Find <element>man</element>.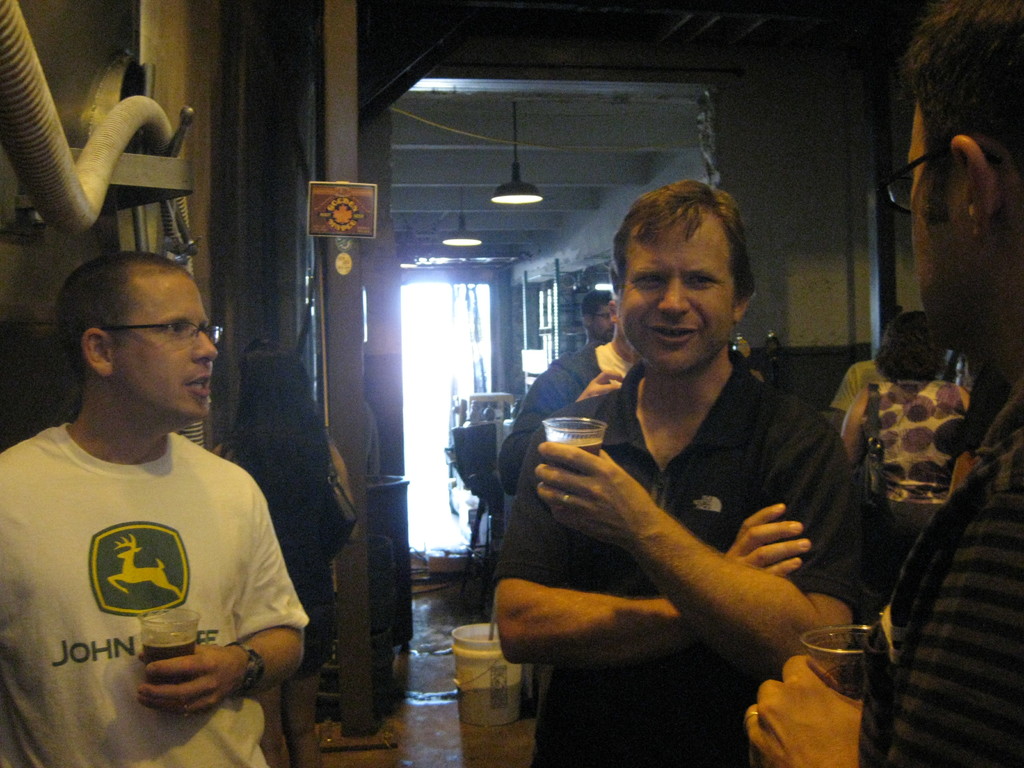
bbox=[0, 242, 317, 767].
